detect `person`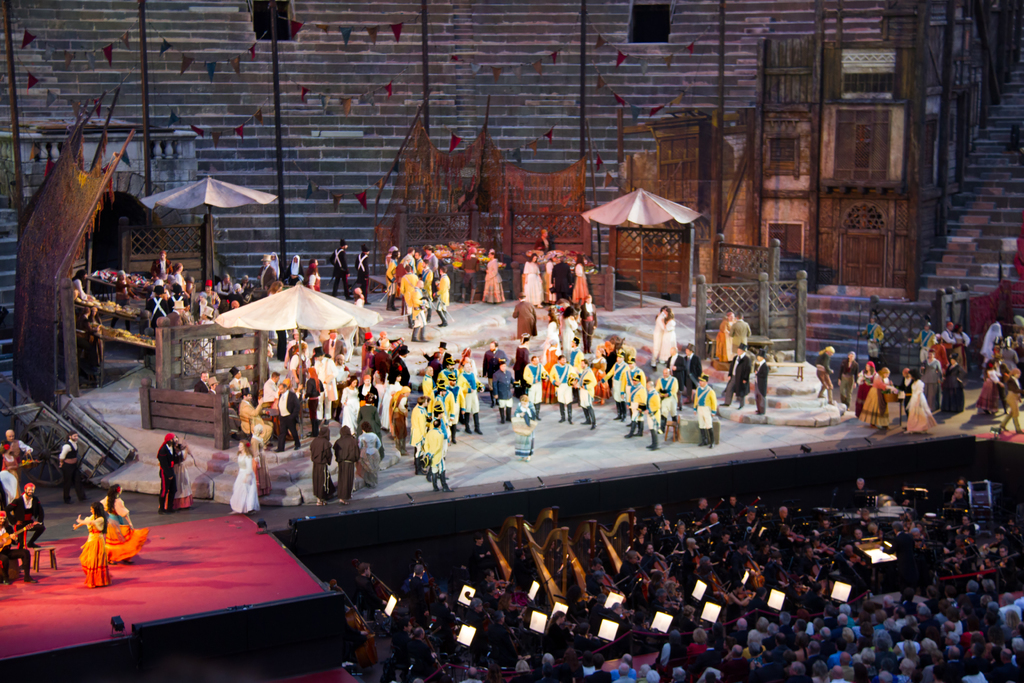
<region>162, 441, 196, 513</region>
